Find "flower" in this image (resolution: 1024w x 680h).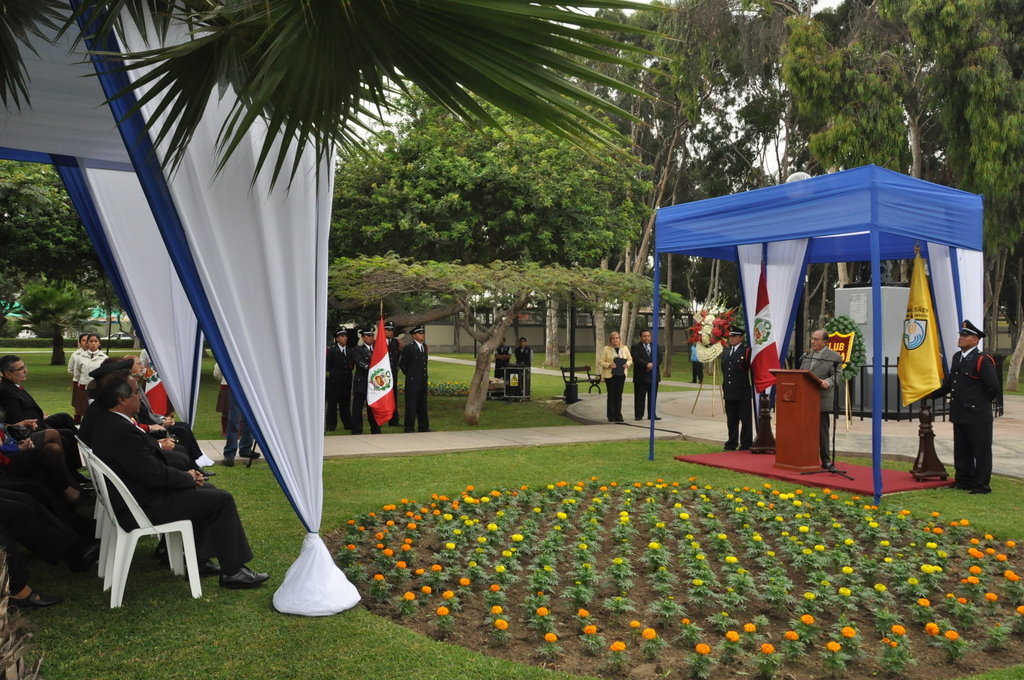
rect(645, 480, 652, 487).
